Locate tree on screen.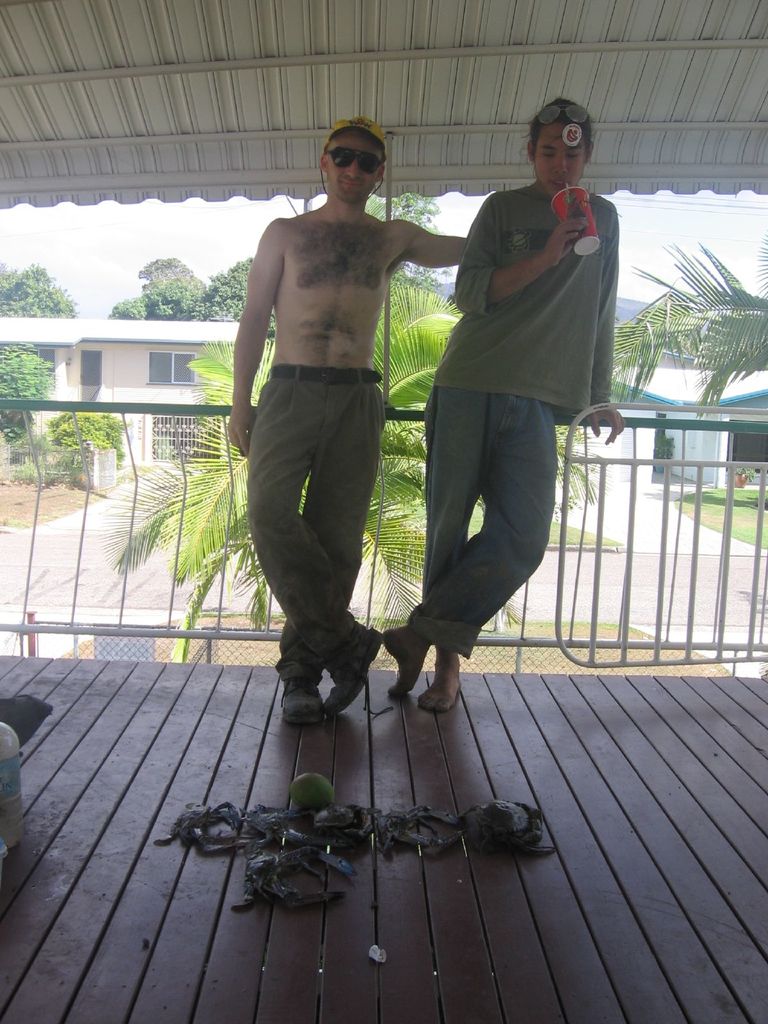
On screen at {"x1": 111, "y1": 252, "x2": 273, "y2": 330}.
